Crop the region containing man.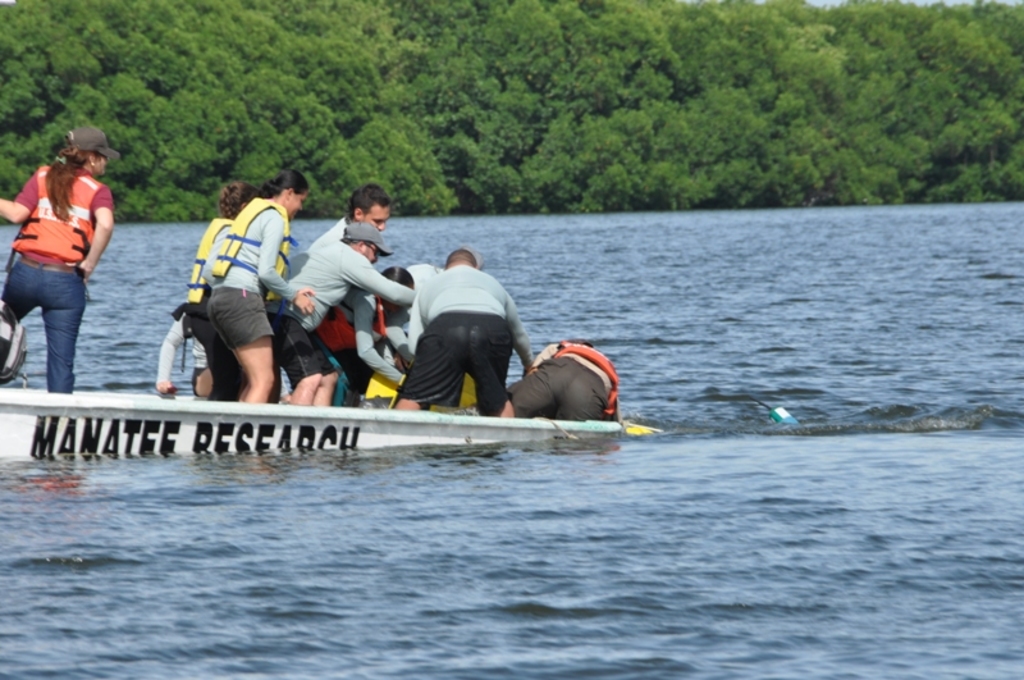
Crop region: region(503, 337, 622, 421).
